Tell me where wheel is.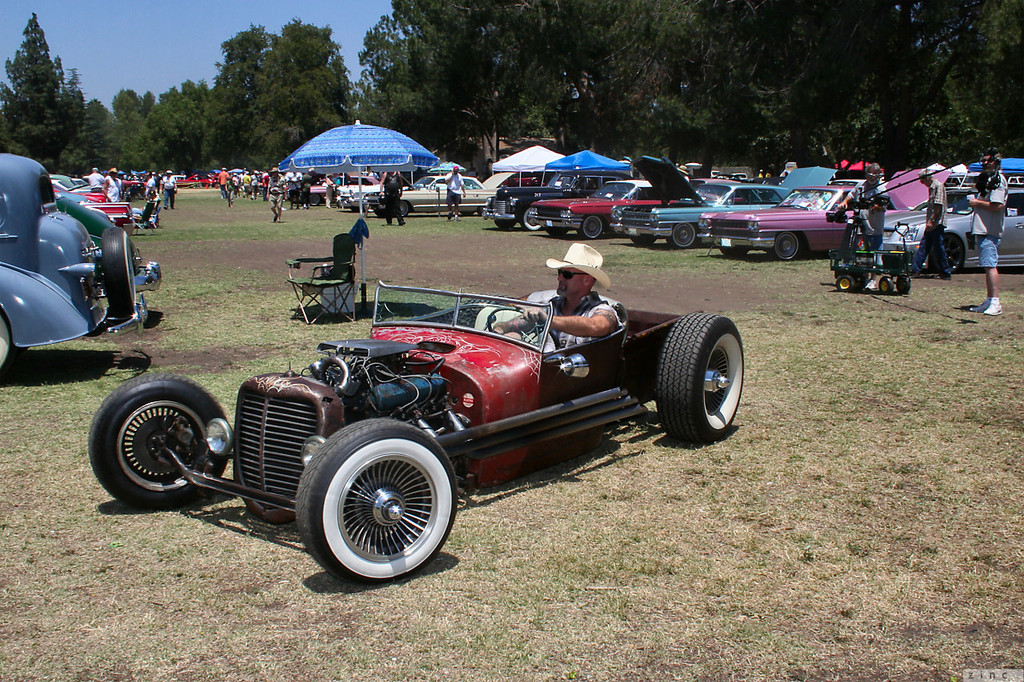
wheel is at box=[106, 229, 133, 317].
